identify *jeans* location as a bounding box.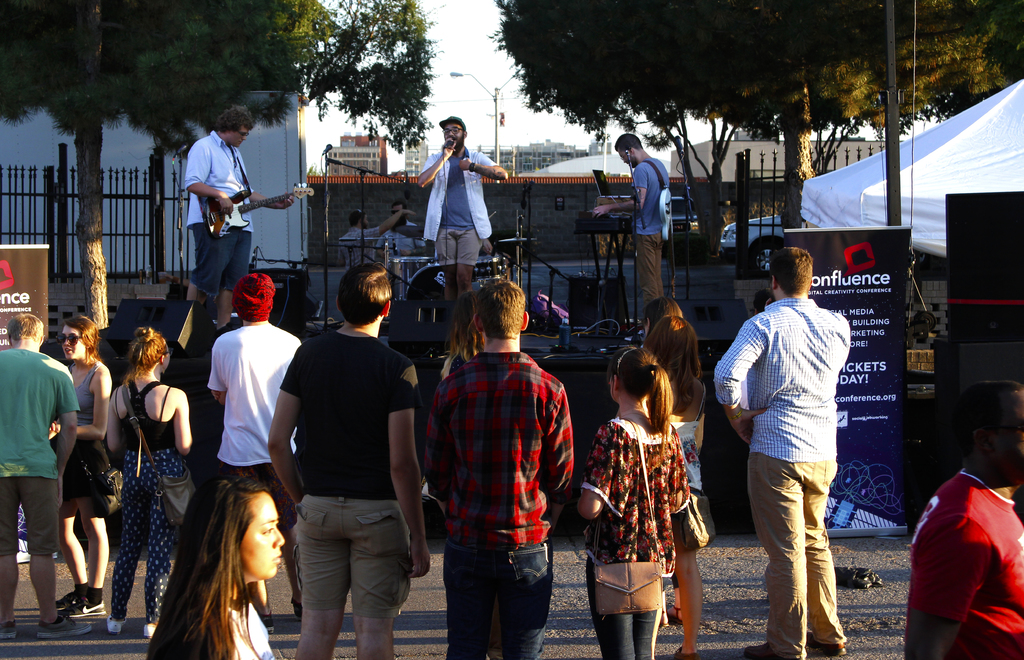
[left=438, top=542, right=556, bottom=653].
